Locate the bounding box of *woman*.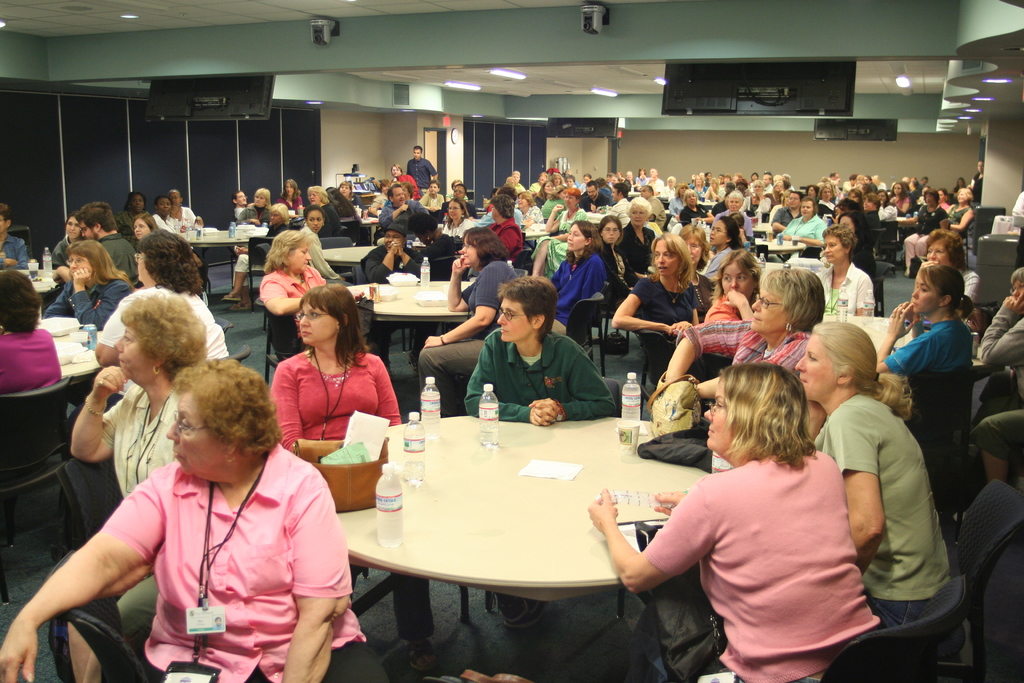
Bounding box: x1=875, y1=190, x2=897, y2=271.
